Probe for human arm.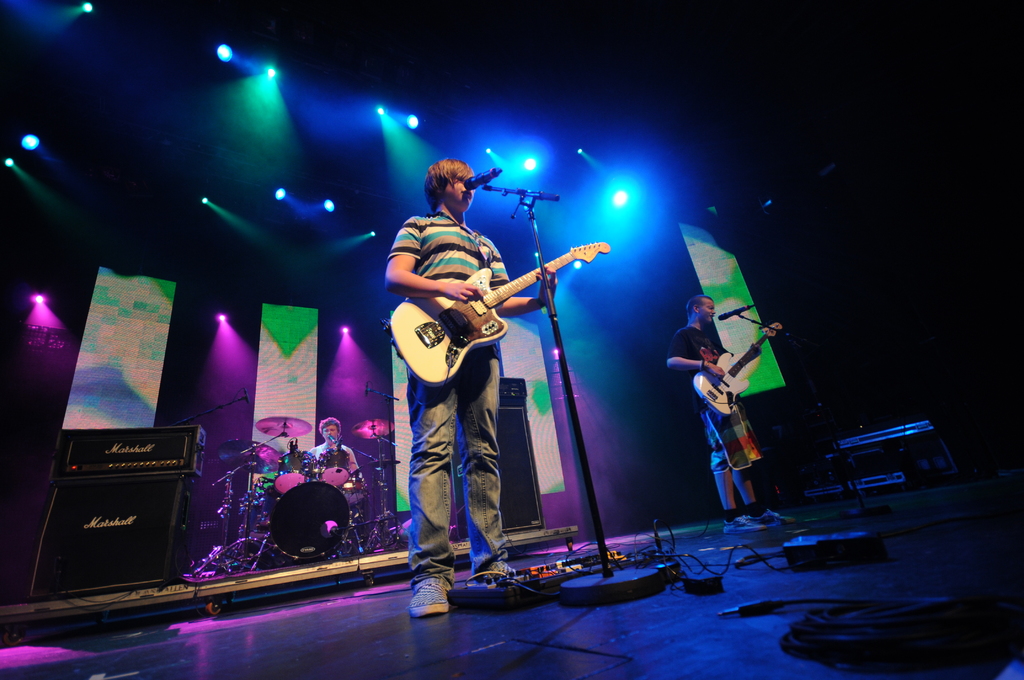
Probe result: Rect(378, 242, 458, 330).
